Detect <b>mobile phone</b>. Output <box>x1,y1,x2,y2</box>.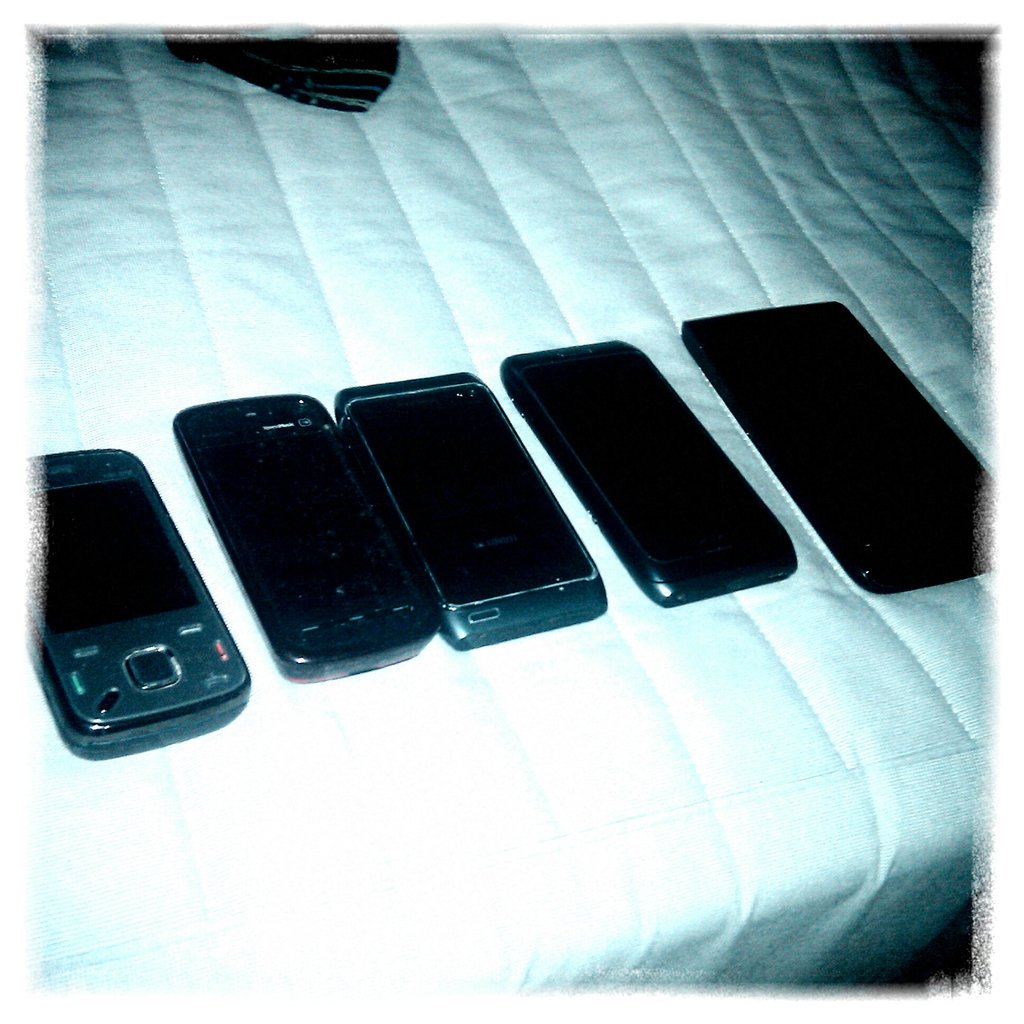
<box>335,371,606,650</box>.
